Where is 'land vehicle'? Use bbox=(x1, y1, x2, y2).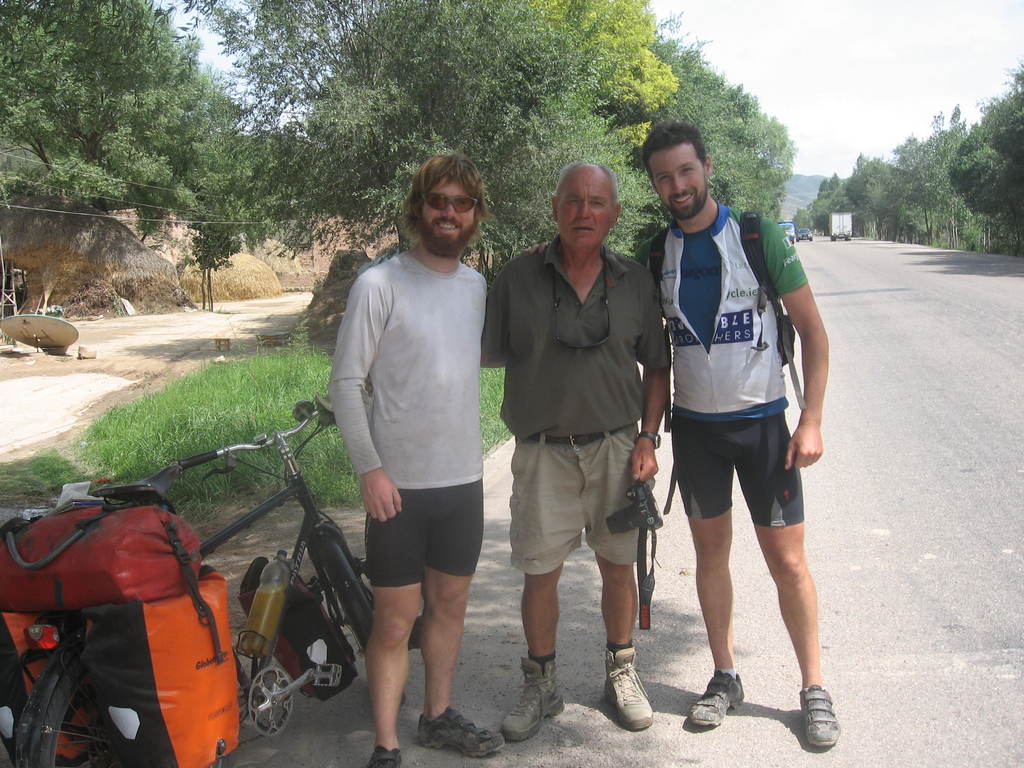
bbox=(18, 444, 358, 767).
